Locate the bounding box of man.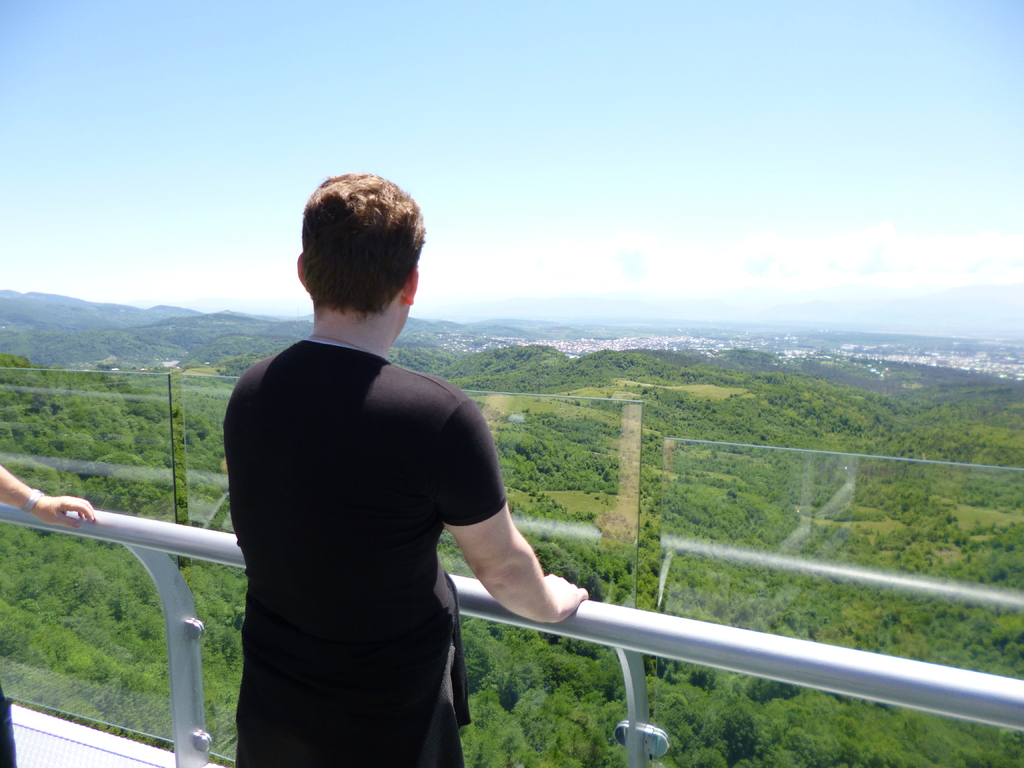
Bounding box: locate(204, 177, 546, 767).
